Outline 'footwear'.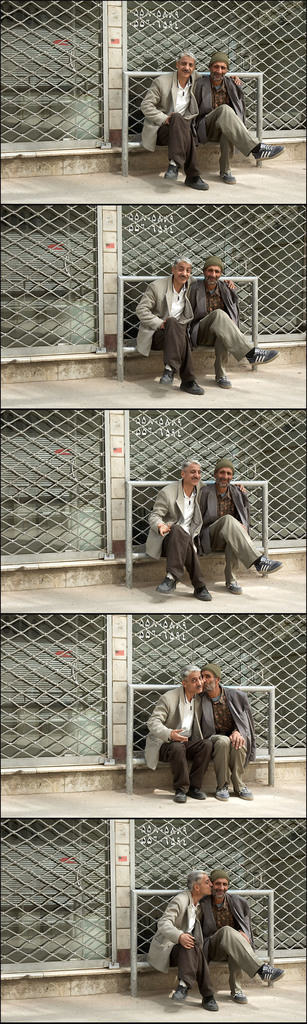
Outline: l=215, t=376, r=232, b=390.
